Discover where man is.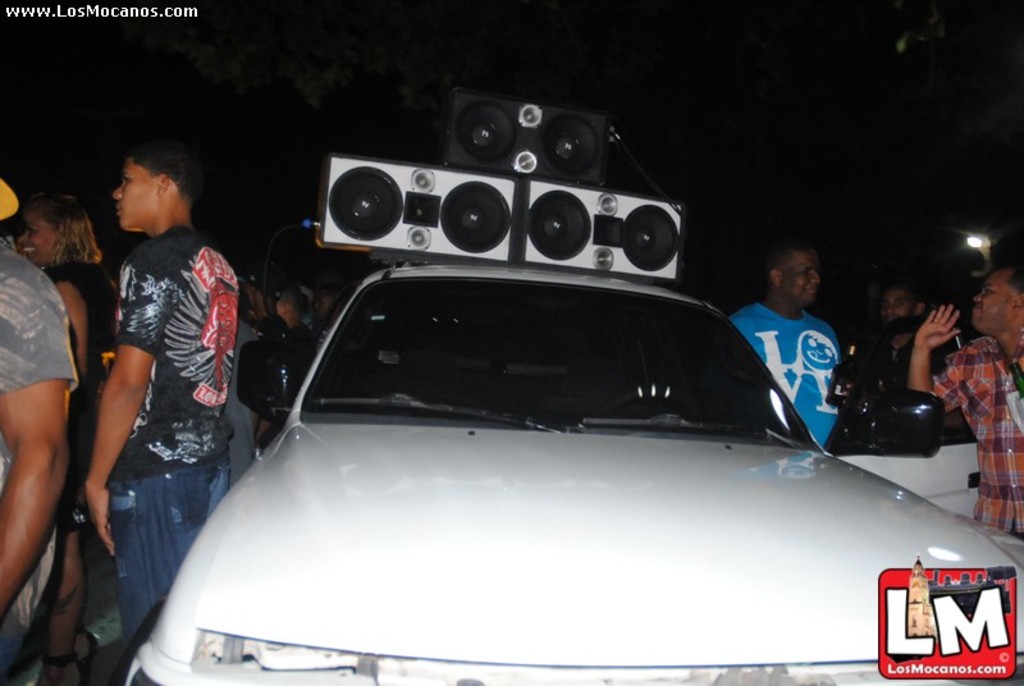
Discovered at x1=0 y1=175 x2=81 y2=685.
